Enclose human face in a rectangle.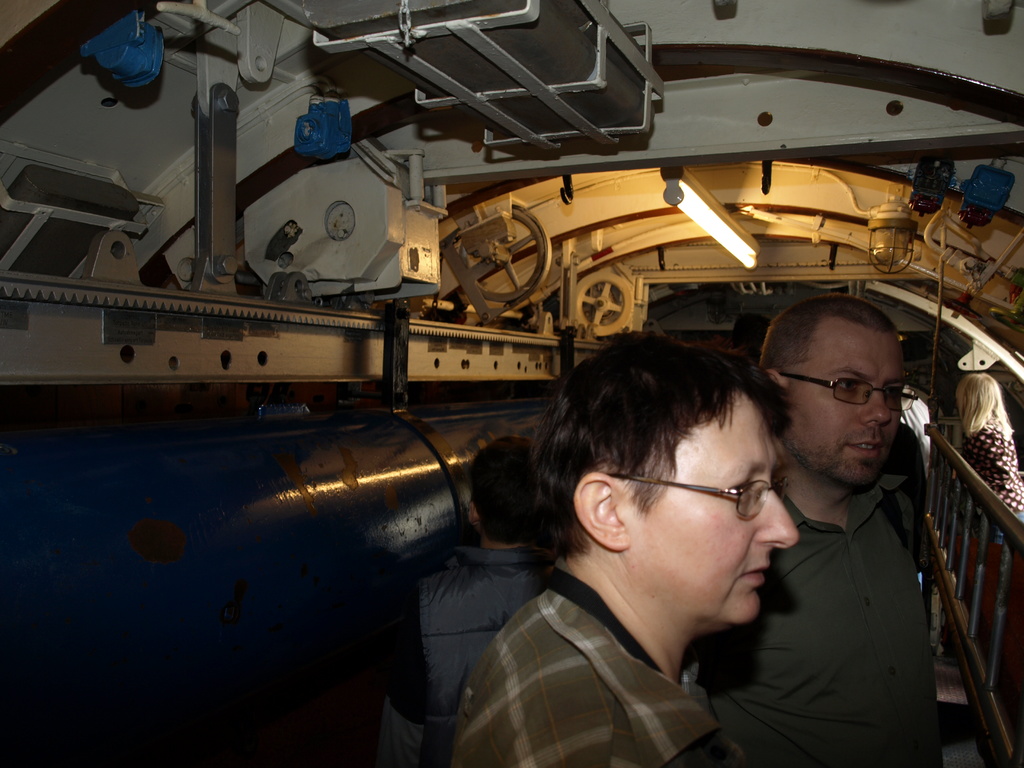
<region>788, 331, 908, 494</region>.
